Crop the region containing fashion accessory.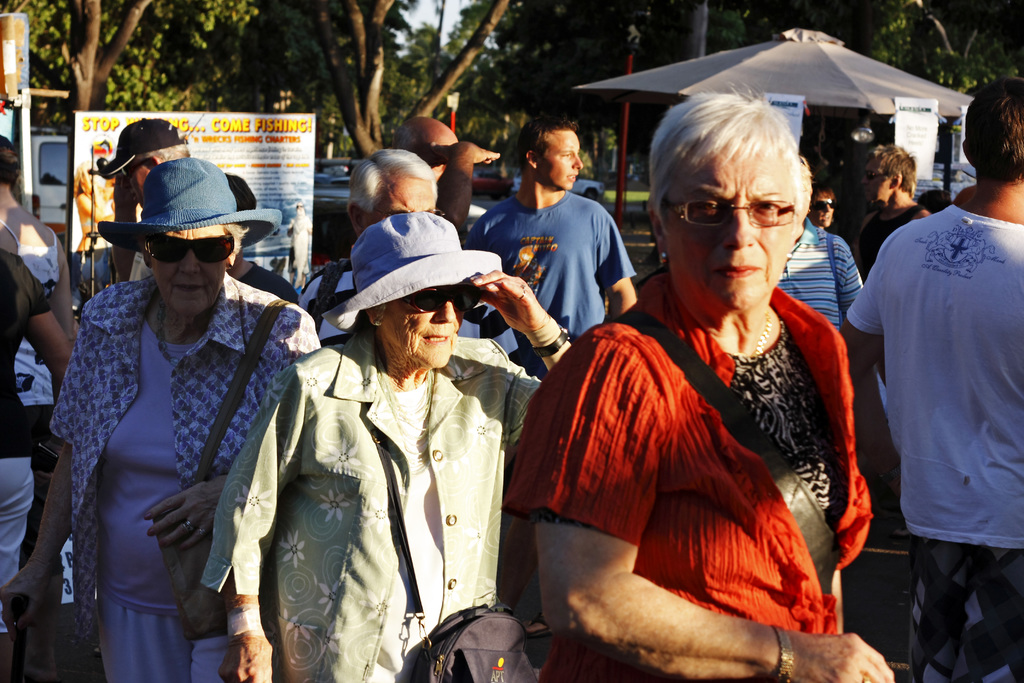
Crop region: [x1=531, y1=324, x2=569, y2=359].
